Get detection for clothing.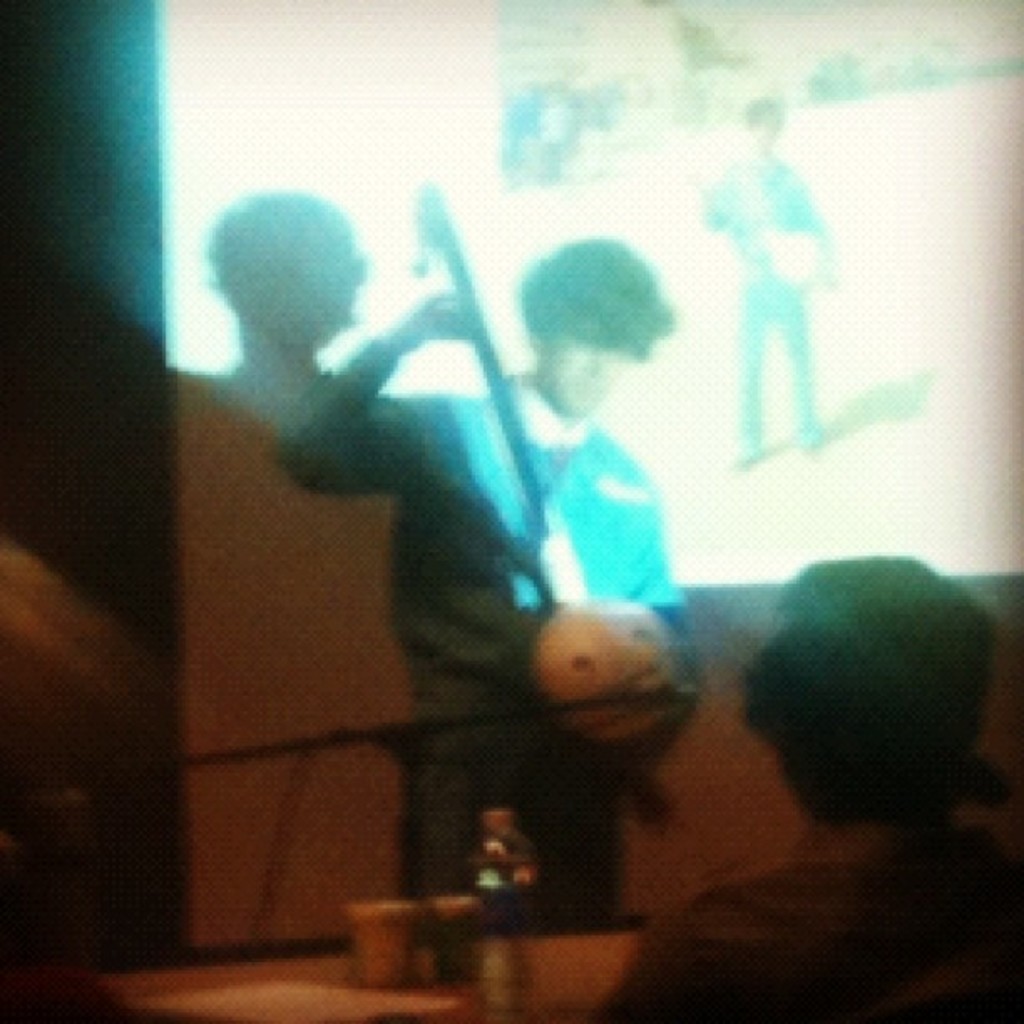
Detection: box(601, 827, 1022, 1022).
